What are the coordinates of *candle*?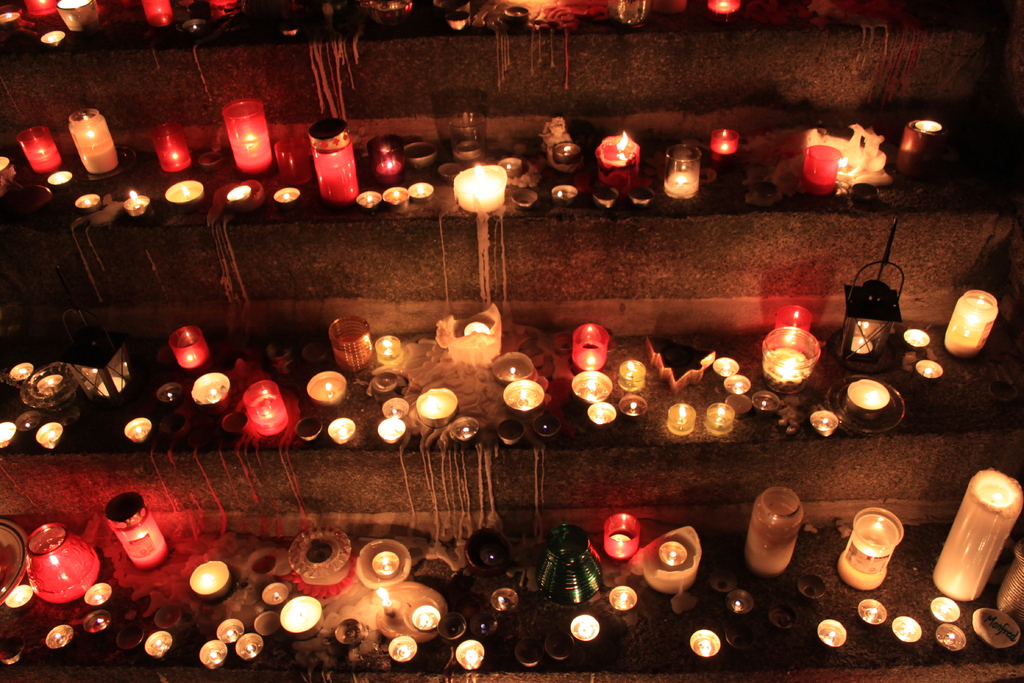
[97,375,130,398].
